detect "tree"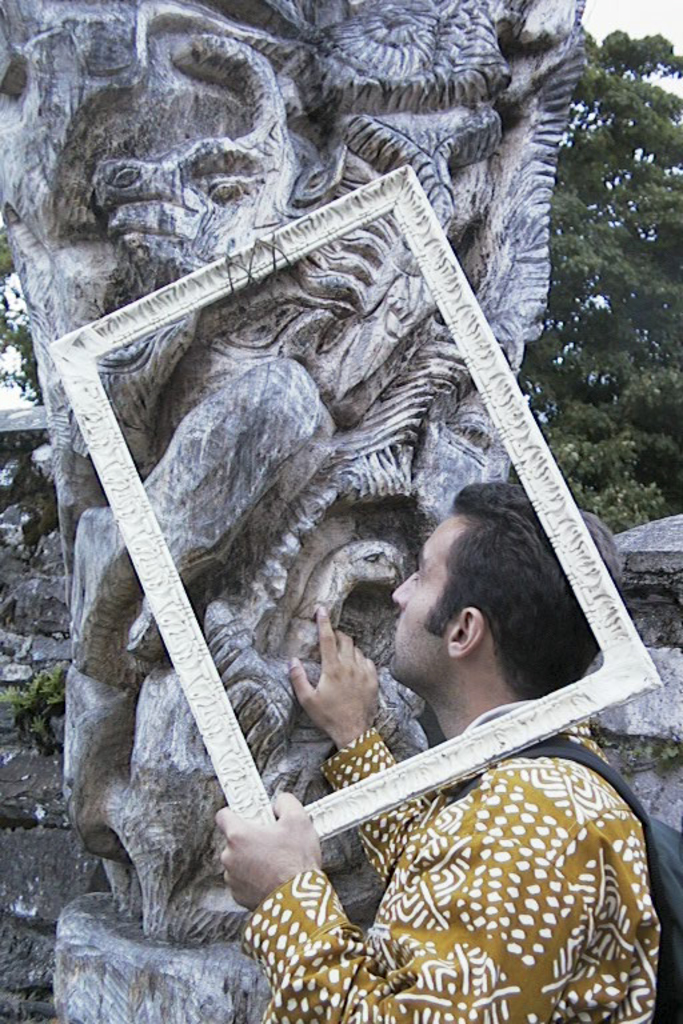
[left=506, top=5, right=670, bottom=535]
